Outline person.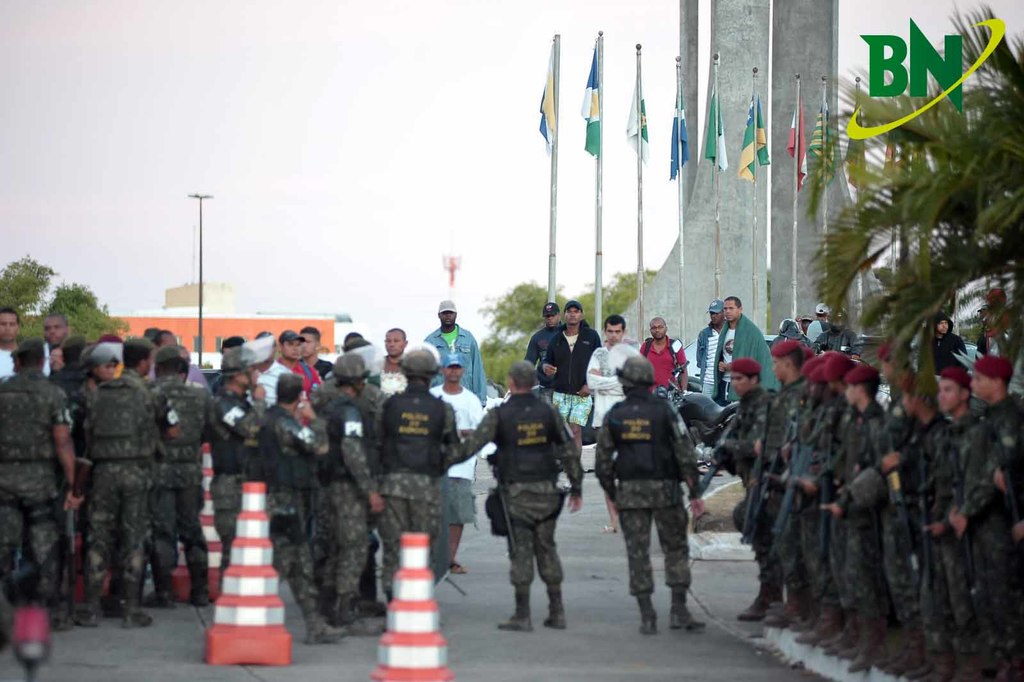
Outline: <bbox>263, 364, 333, 650</bbox>.
